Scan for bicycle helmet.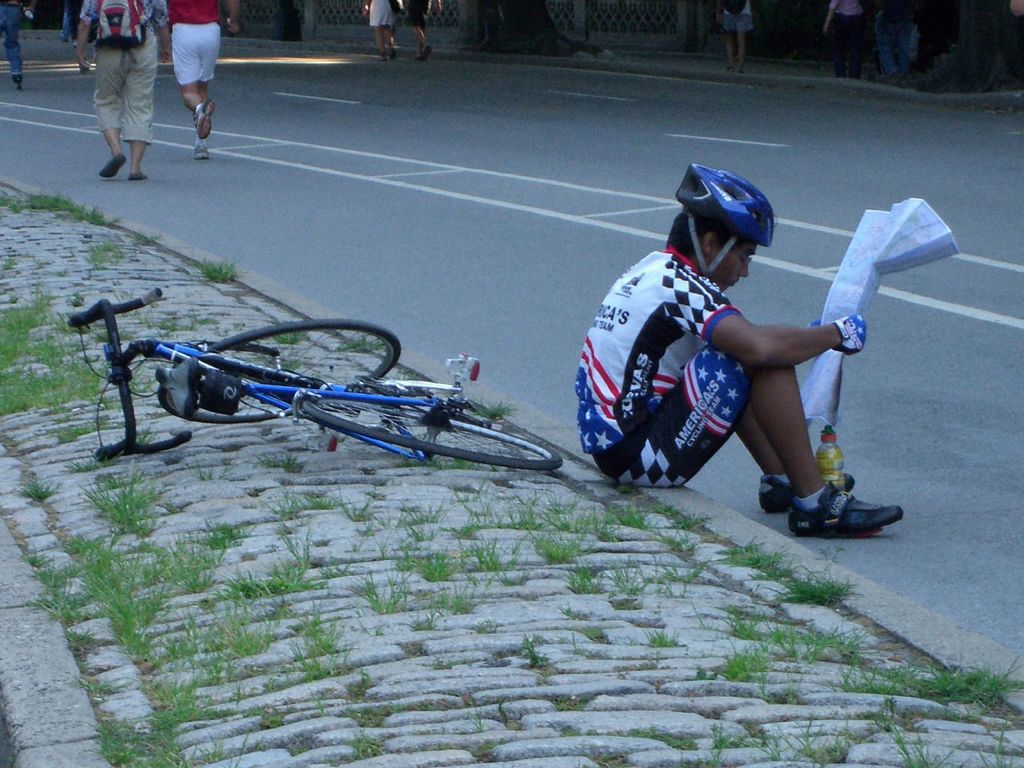
Scan result: Rect(674, 166, 775, 270).
